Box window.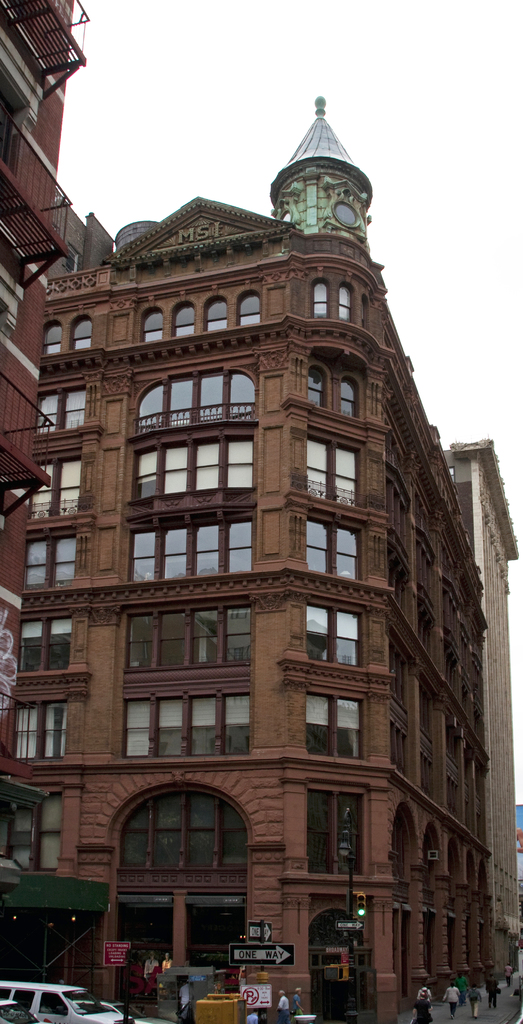
locate(306, 515, 362, 581).
